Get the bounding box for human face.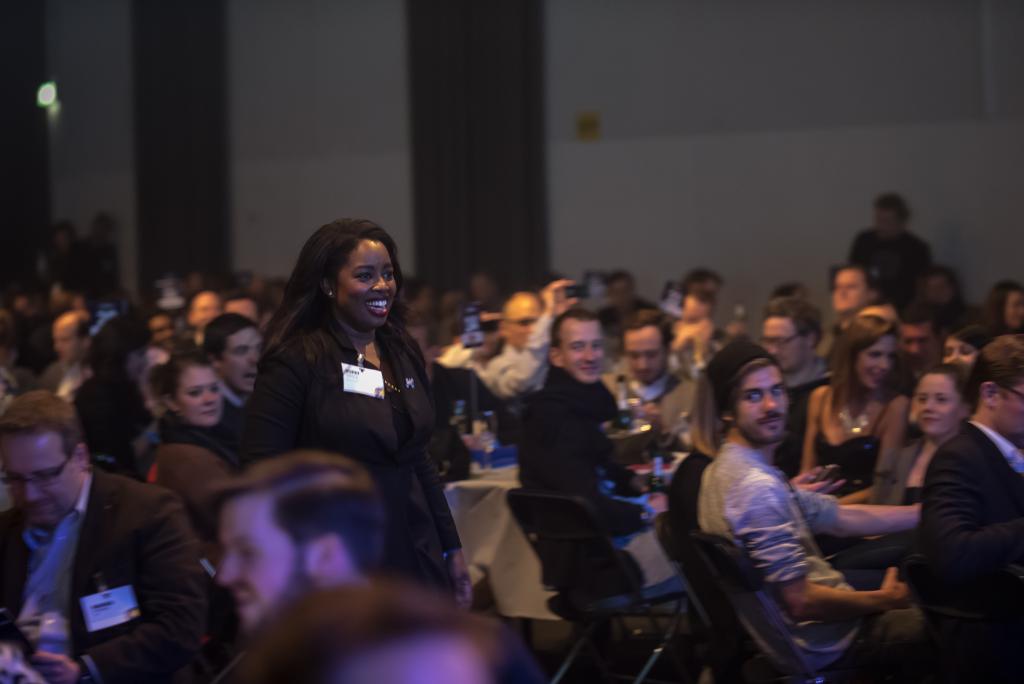
0, 435, 81, 528.
